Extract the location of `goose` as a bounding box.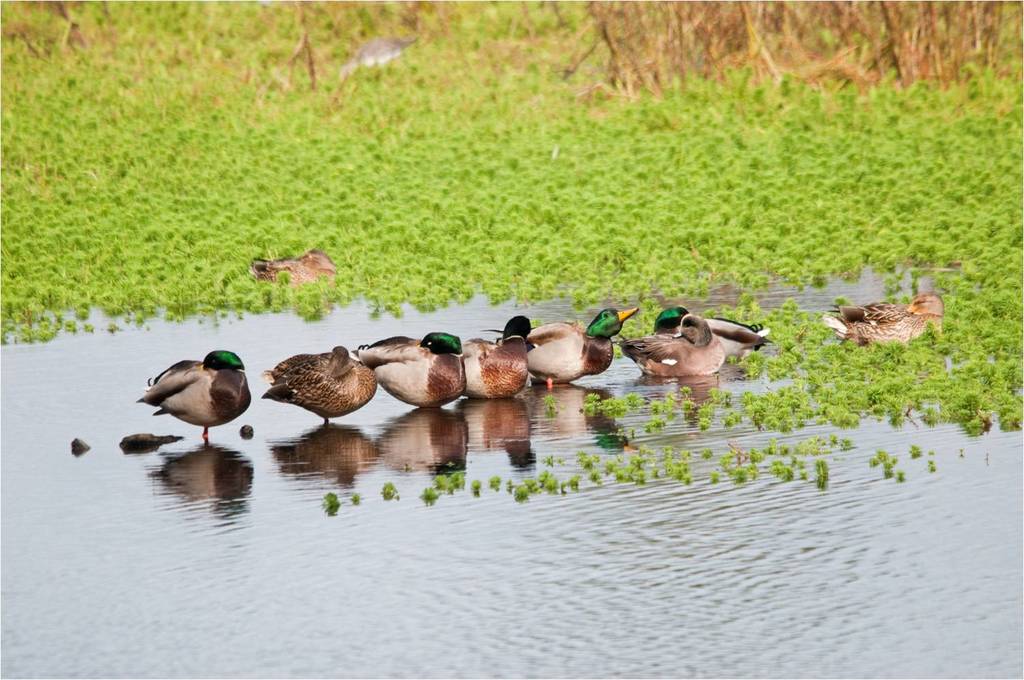
pyautogui.locateOnScreen(654, 307, 774, 356).
